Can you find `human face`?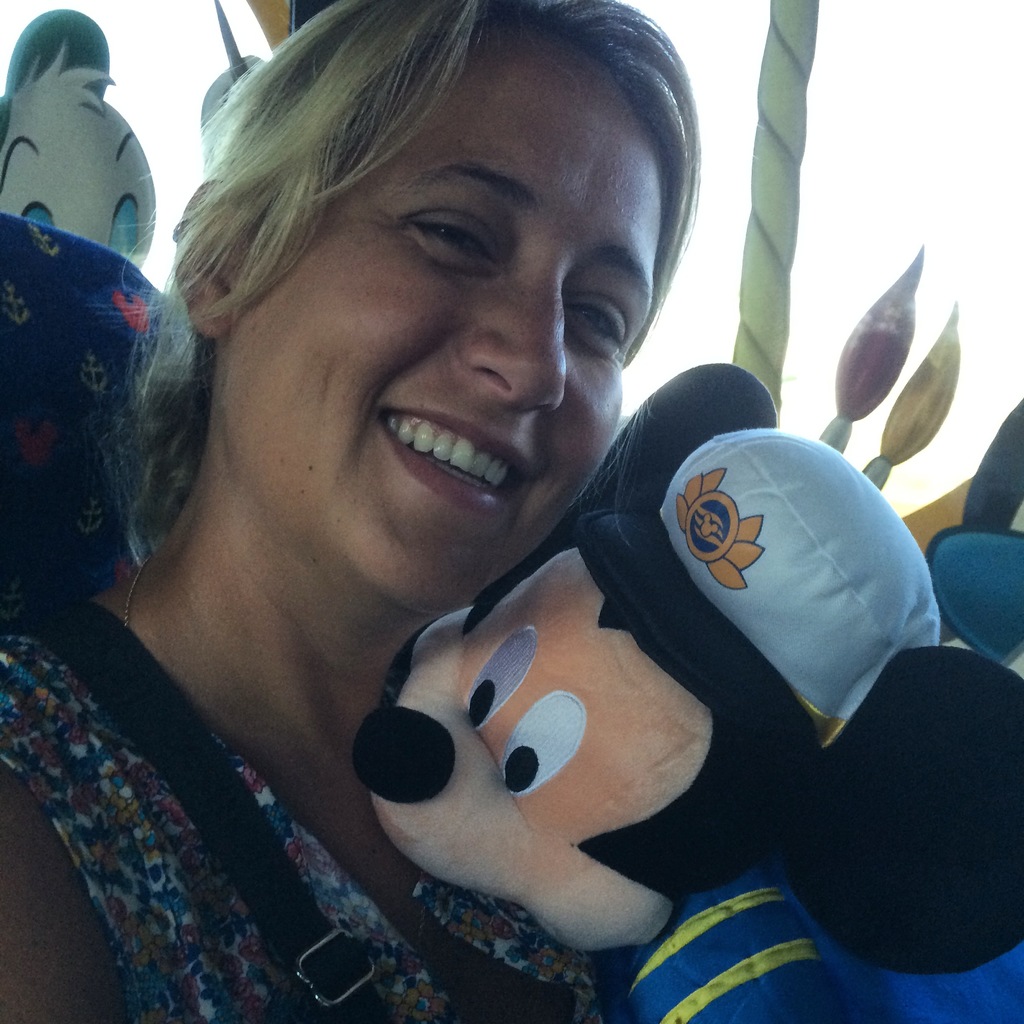
Yes, bounding box: (x1=223, y1=33, x2=666, y2=617).
